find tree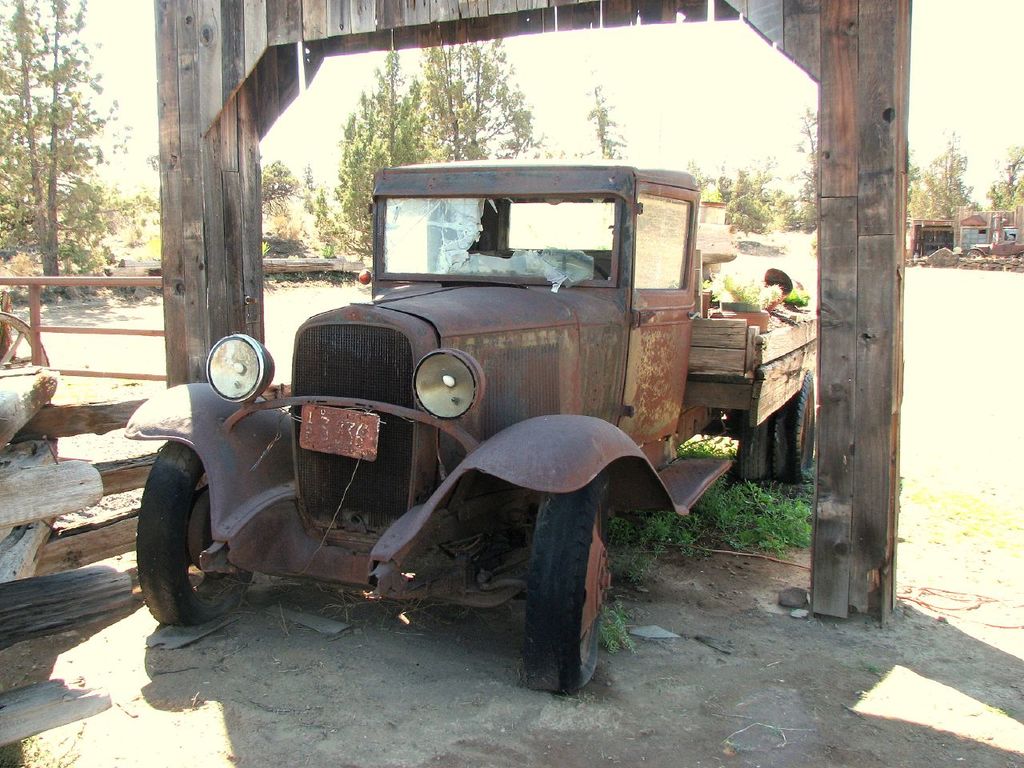
left=254, top=160, right=330, bottom=256
